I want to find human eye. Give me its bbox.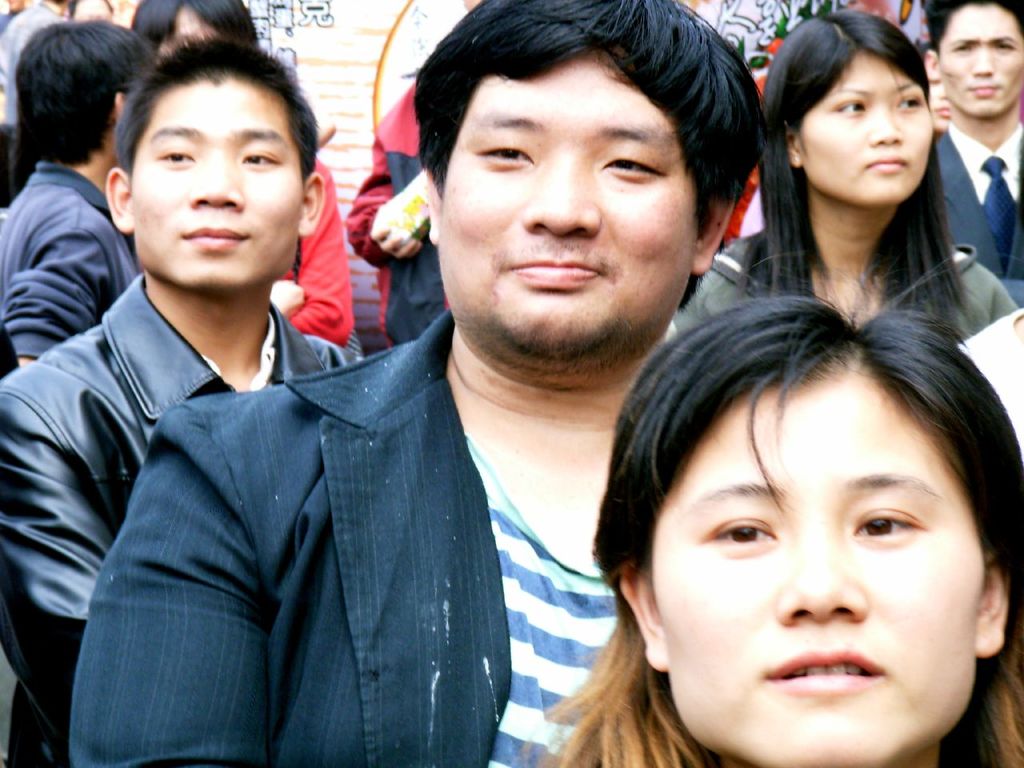
region(162, 147, 194, 170).
